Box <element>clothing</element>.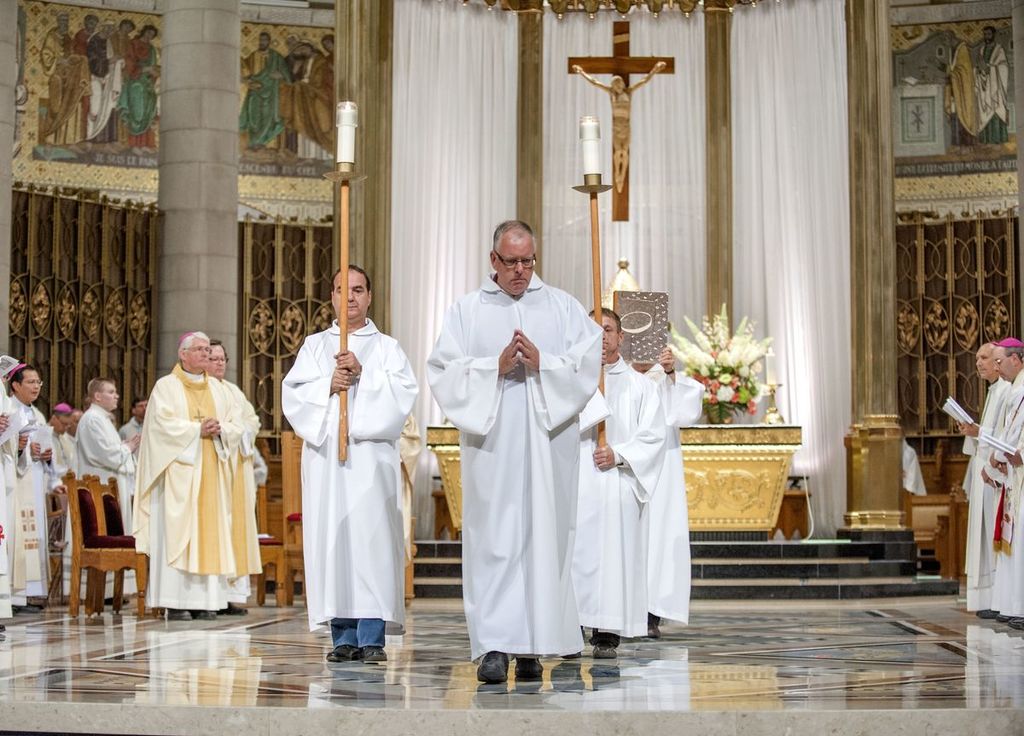
BBox(13, 396, 53, 595).
